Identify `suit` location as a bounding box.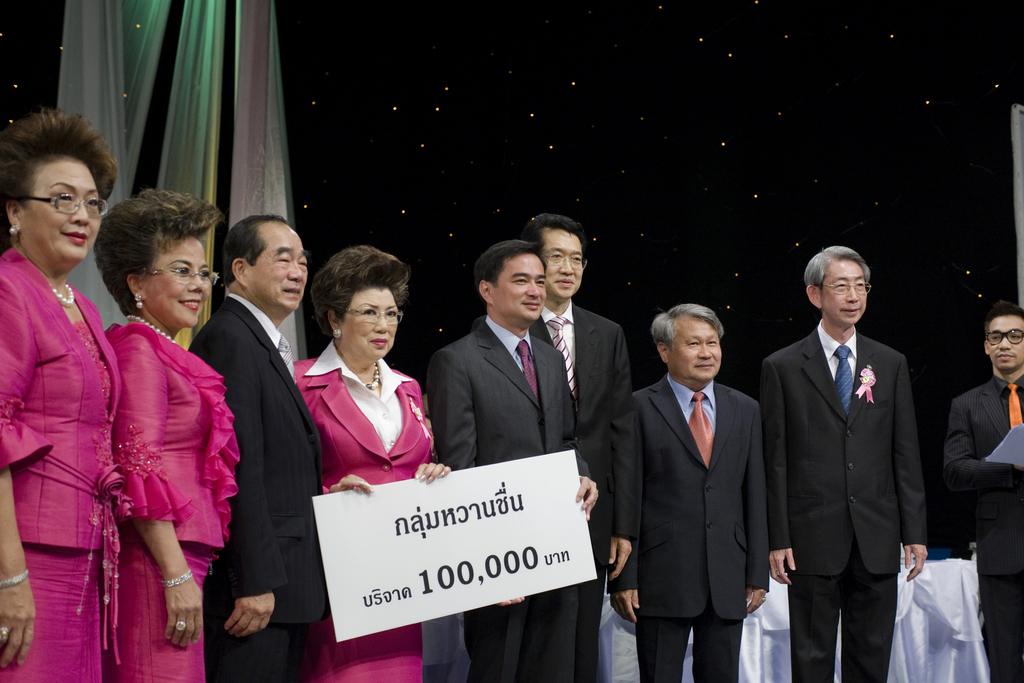
Rect(945, 373, 1023, 682).
